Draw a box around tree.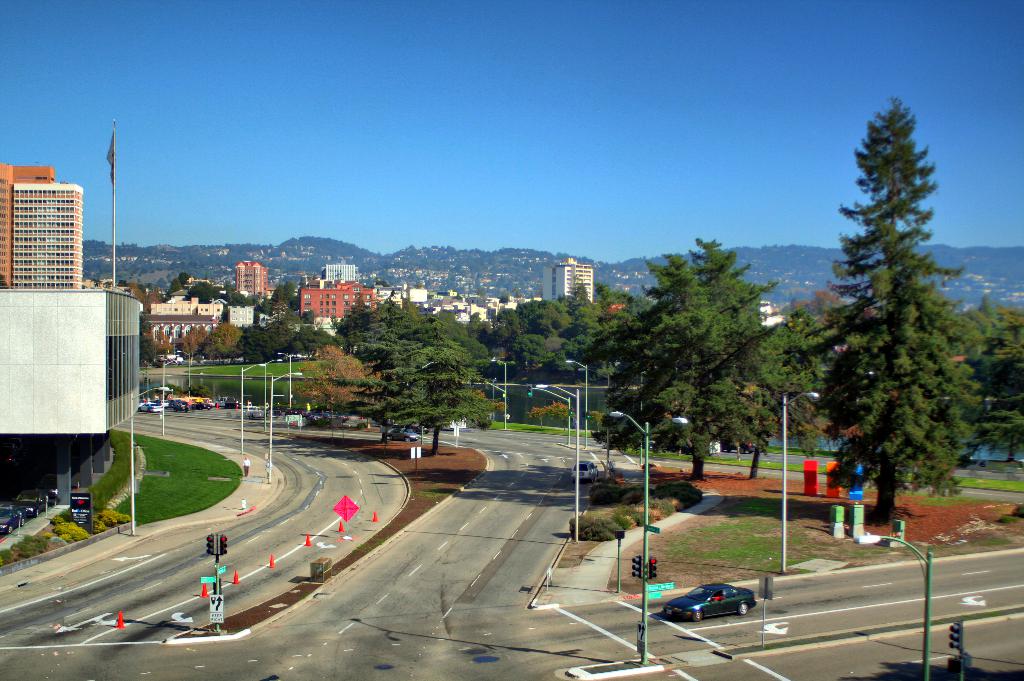
(235, 322, 291, 365).
